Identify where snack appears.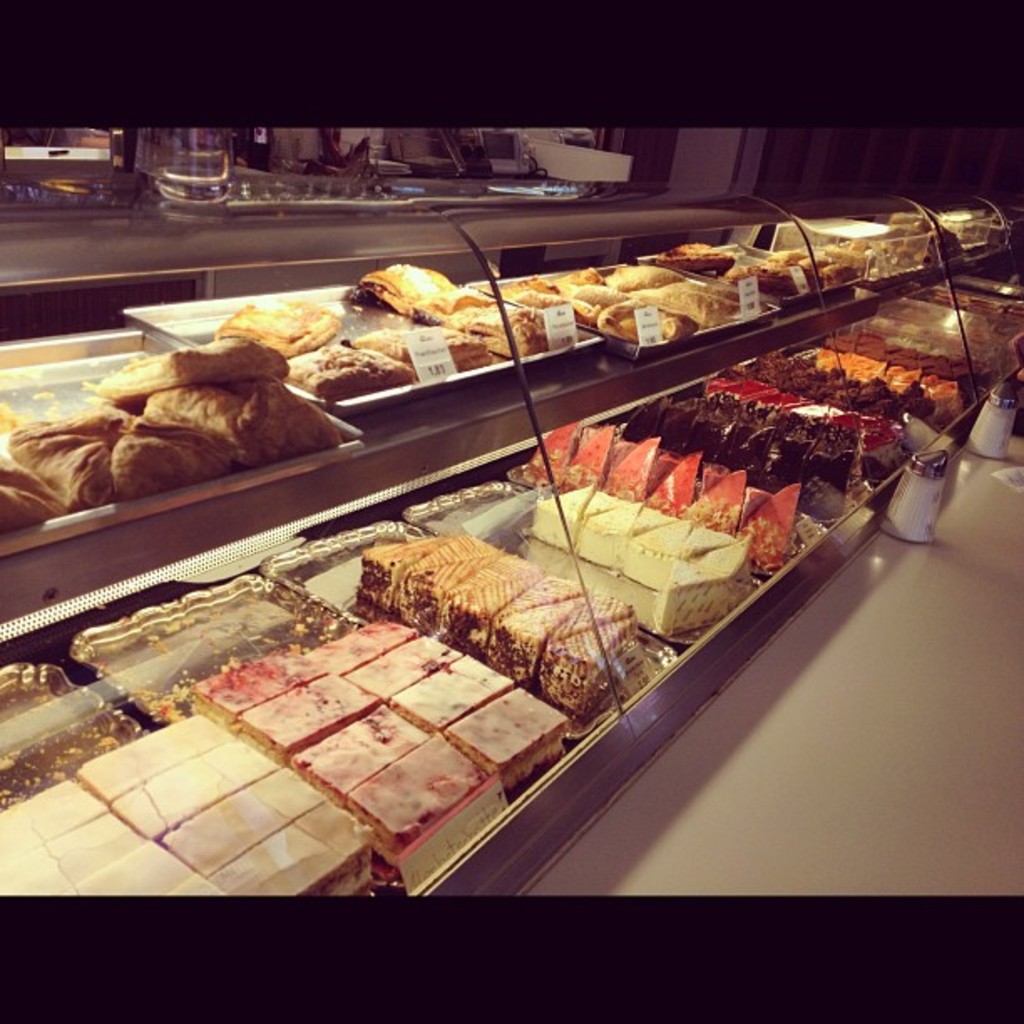
Appears at x1=735, y1=480, x2=806, y2=581.
